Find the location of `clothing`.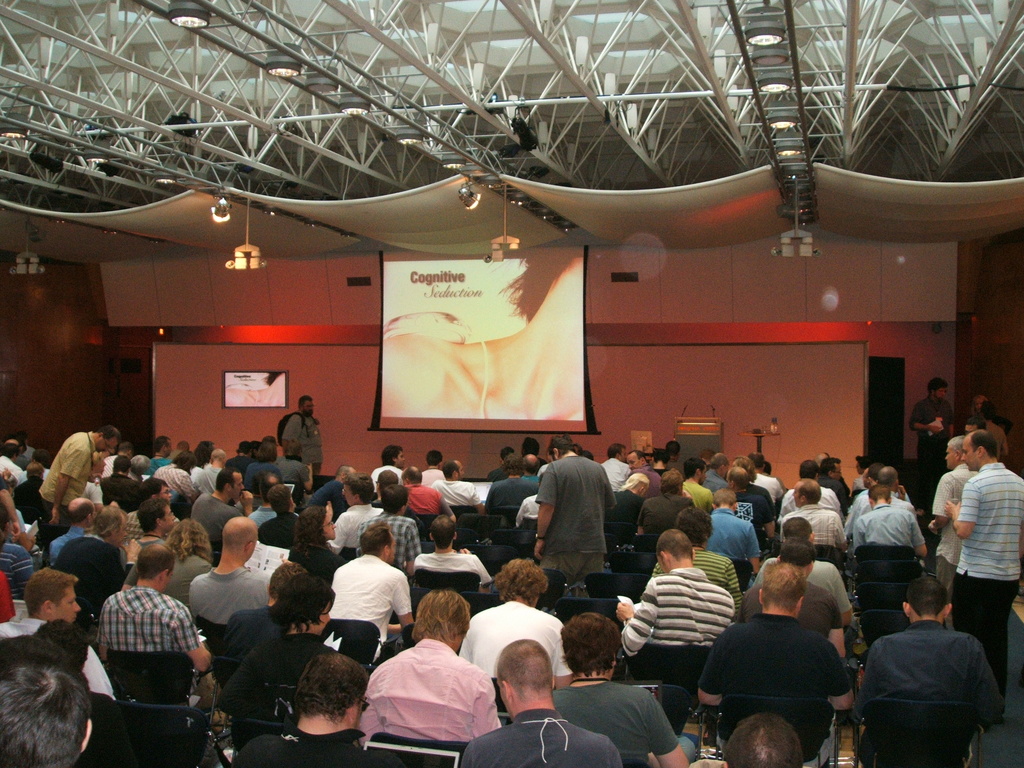
Location: bbox=(0, 540, 31, 602).
